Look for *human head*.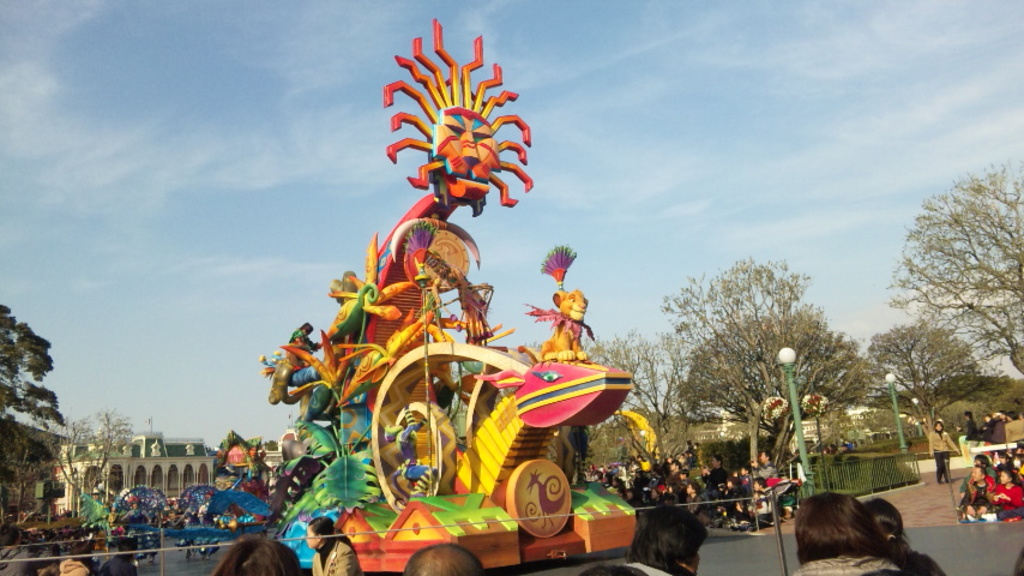
Found: <bbox>2, 526, 22, 546</bbox>.
